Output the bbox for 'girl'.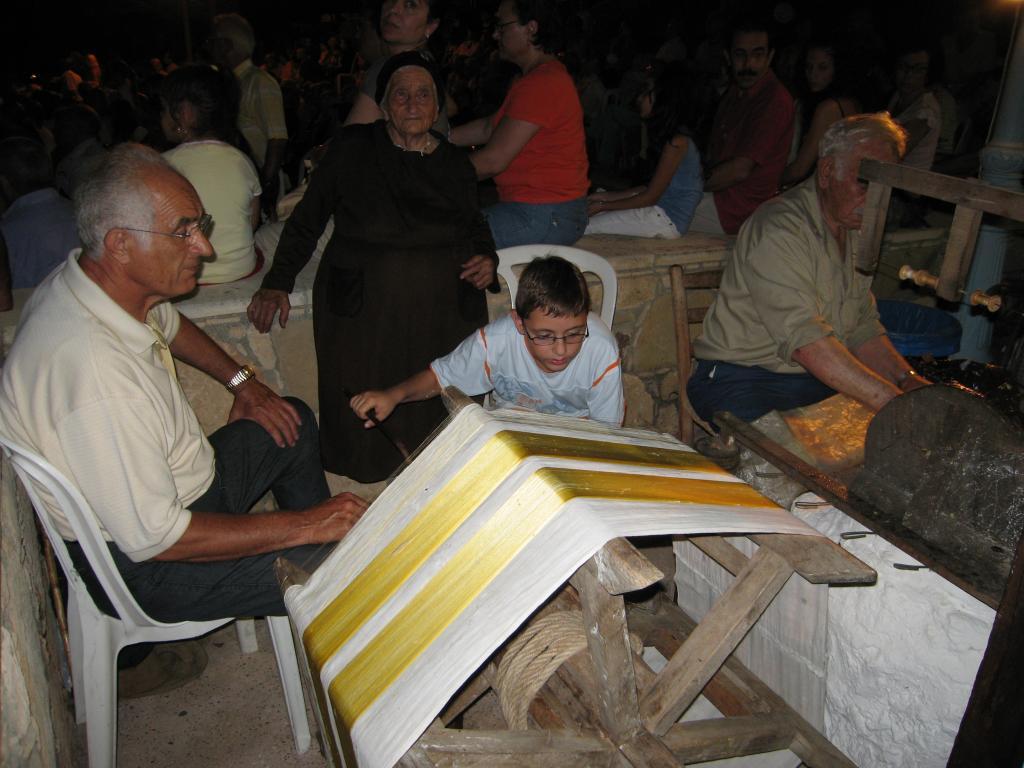
[x1=580, y1=70, x2=704, y2=238].
